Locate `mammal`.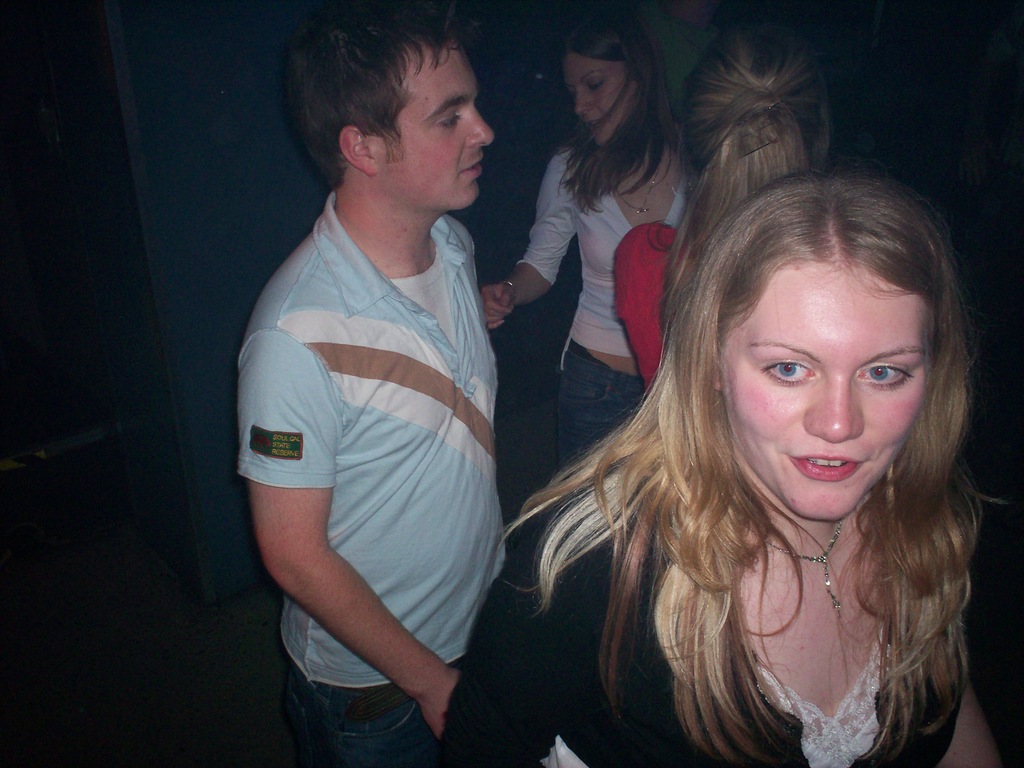
Bounding box: (left=478, top=0, right=690, bottom=509).
